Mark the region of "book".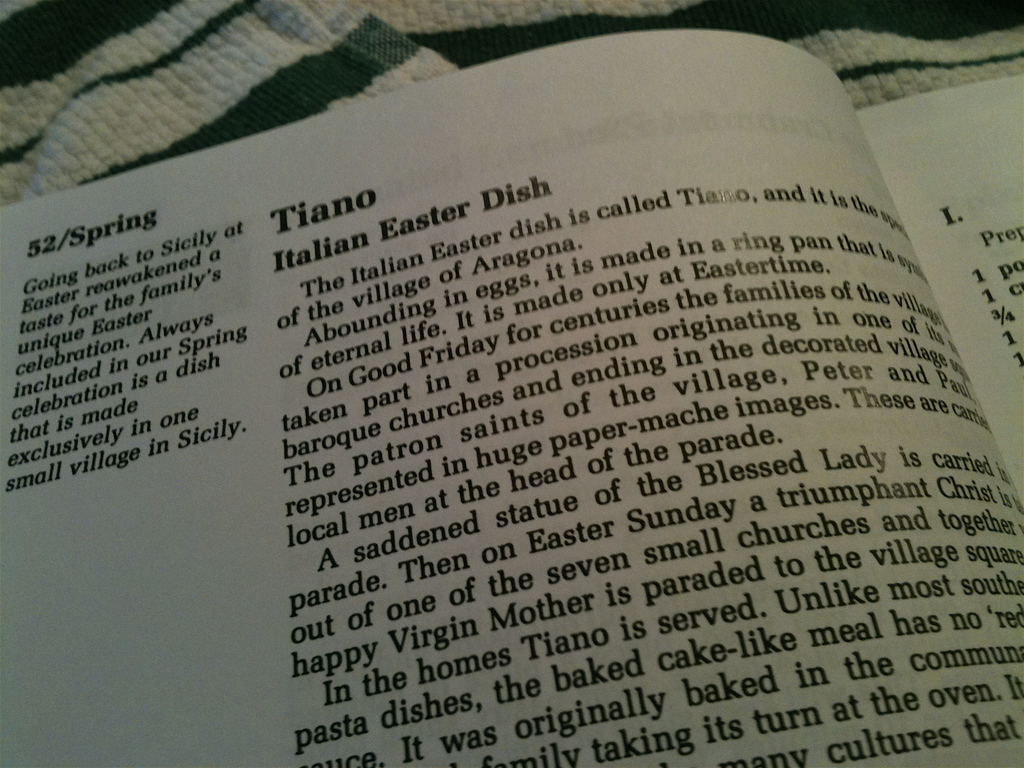
Region: l=0, t=22, r=1016, b=767.
